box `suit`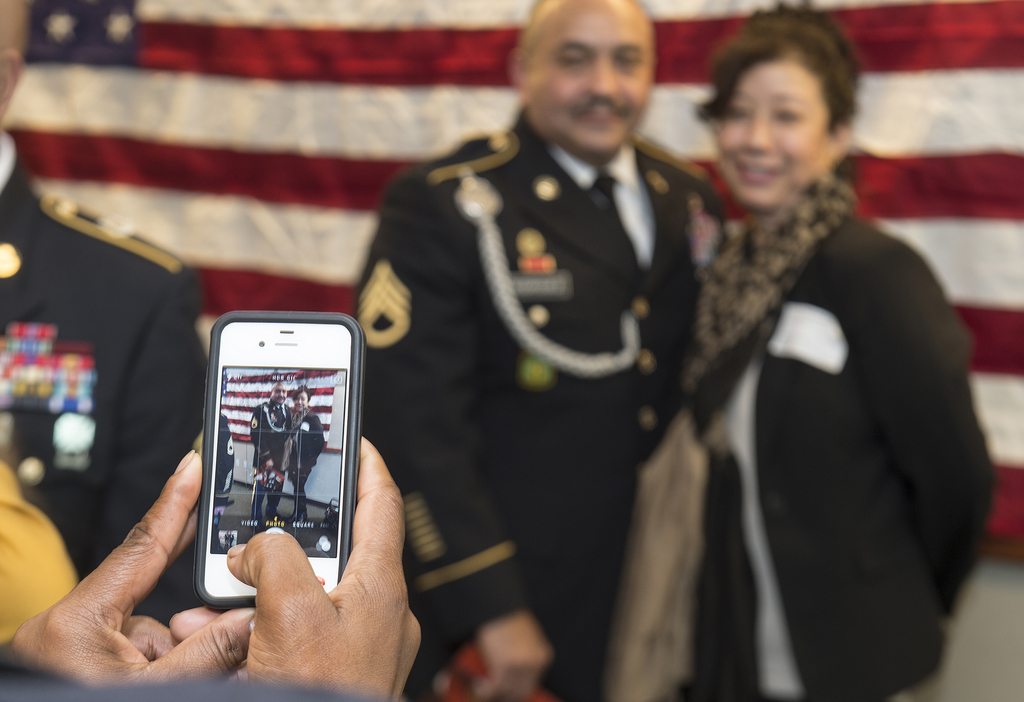
{"left": 344, "top": 104, "right": 732, "bottom": 701}
